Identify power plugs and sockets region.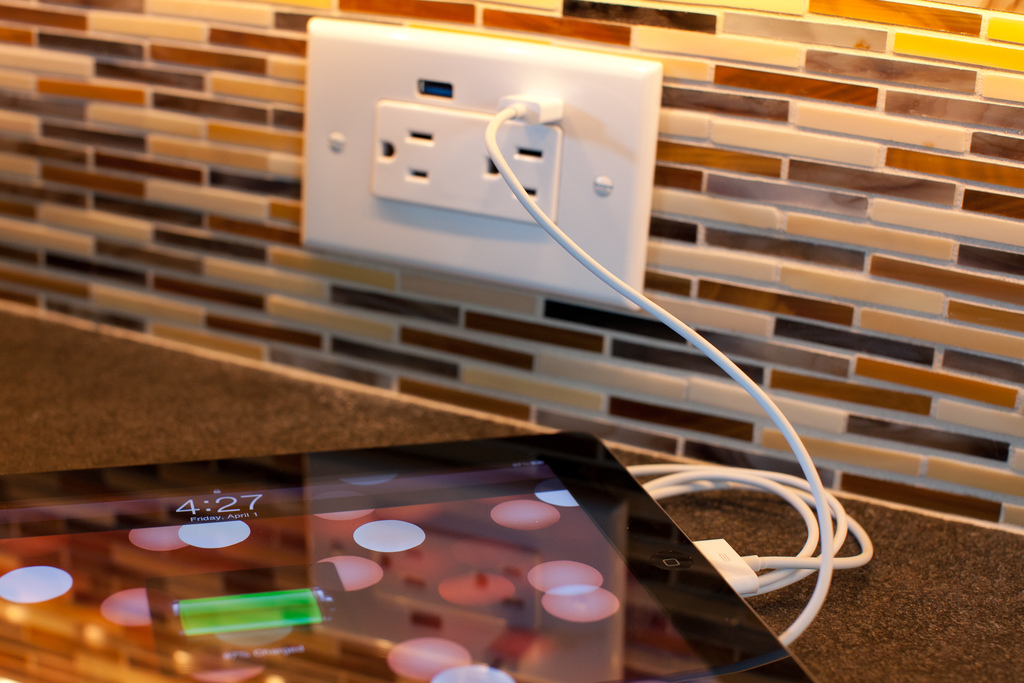
Region: left=496, top=84, right=564, bottom=126.
